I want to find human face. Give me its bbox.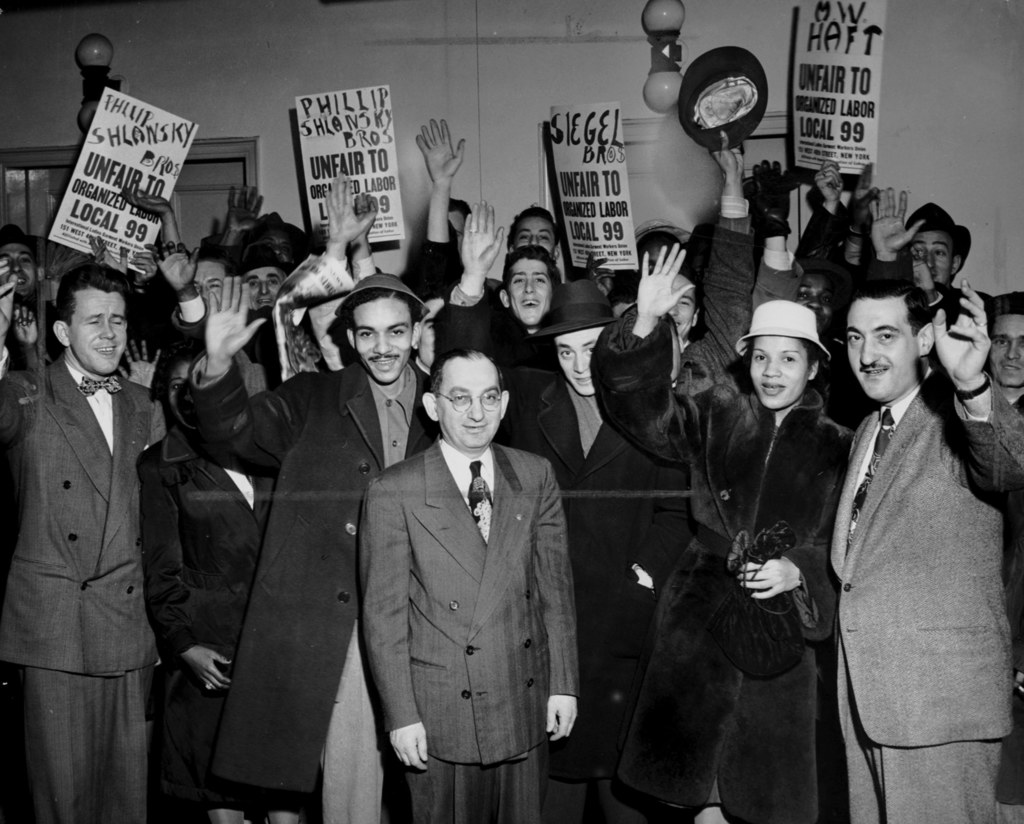
bbox=[247, 269, 285, 307].
